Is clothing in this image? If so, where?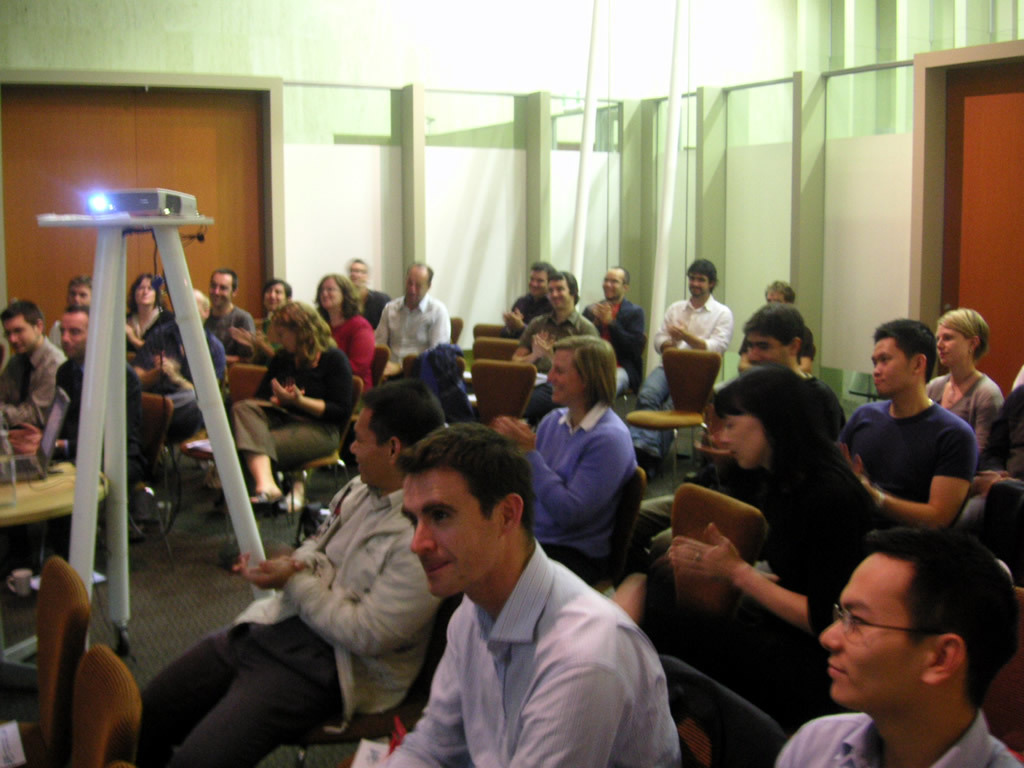
Yes, at (x1=232, y1=342, x2=352, y2=475).
